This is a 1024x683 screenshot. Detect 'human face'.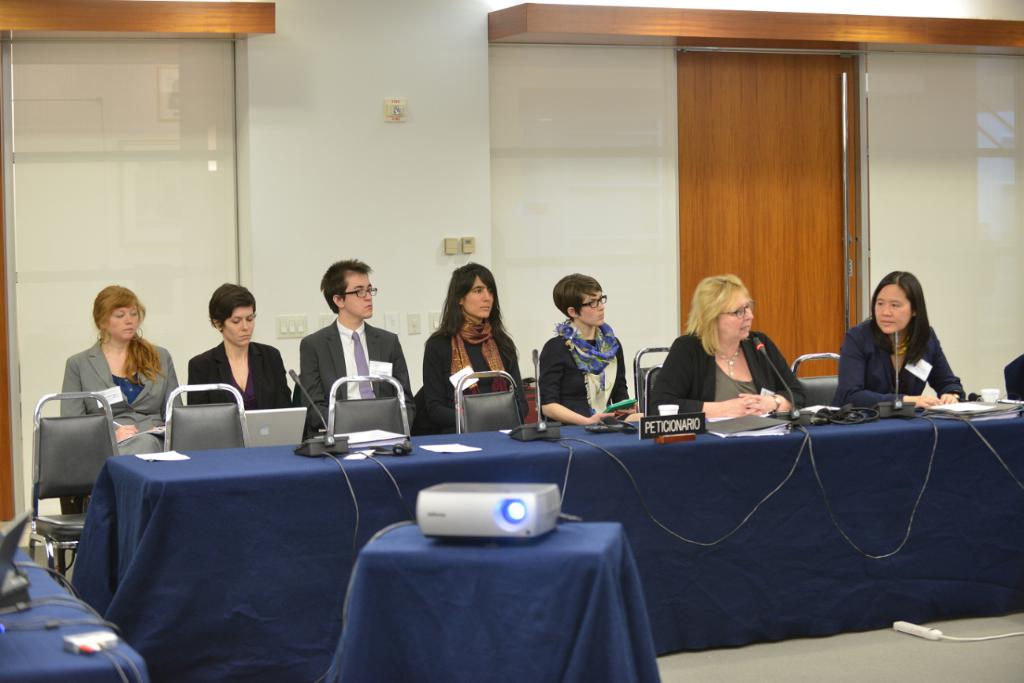
bbox(874, 284, 912, 333).
